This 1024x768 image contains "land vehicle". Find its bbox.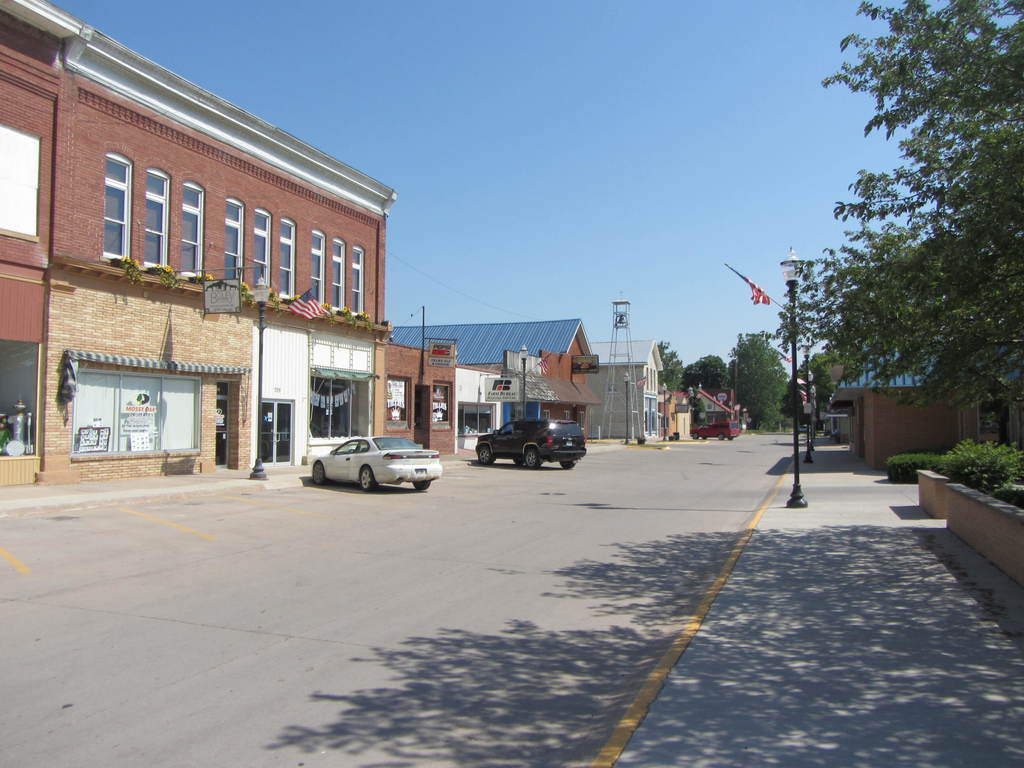
(x1=689, y1=419, x2=742, y2=442).
